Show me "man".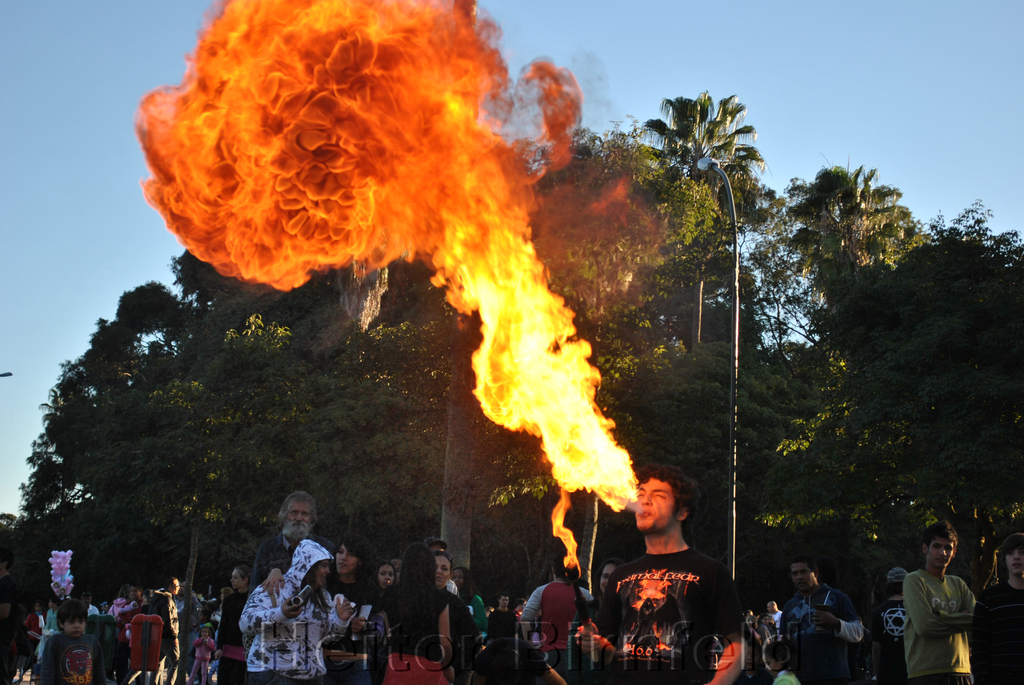
"man" is here: x1=898 y1=519 x2=979 y2=684.
